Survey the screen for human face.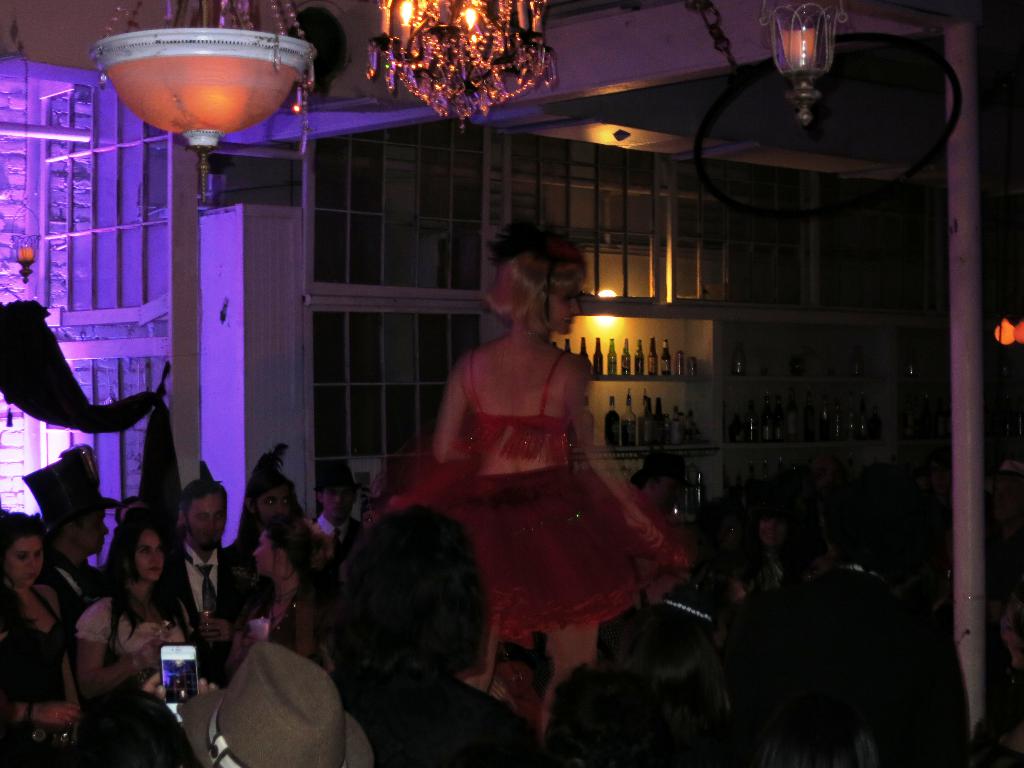
Survey found: (132,533,165,579).
